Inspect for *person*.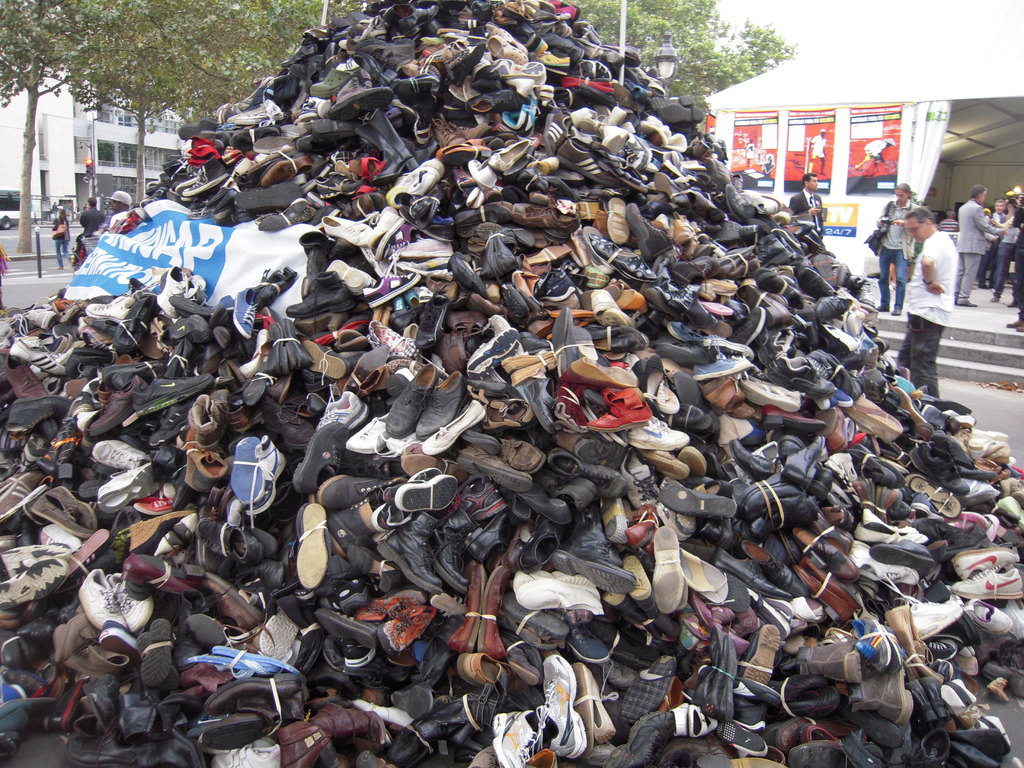
Inspection: <region>79, 195, 102, 248</region>.
